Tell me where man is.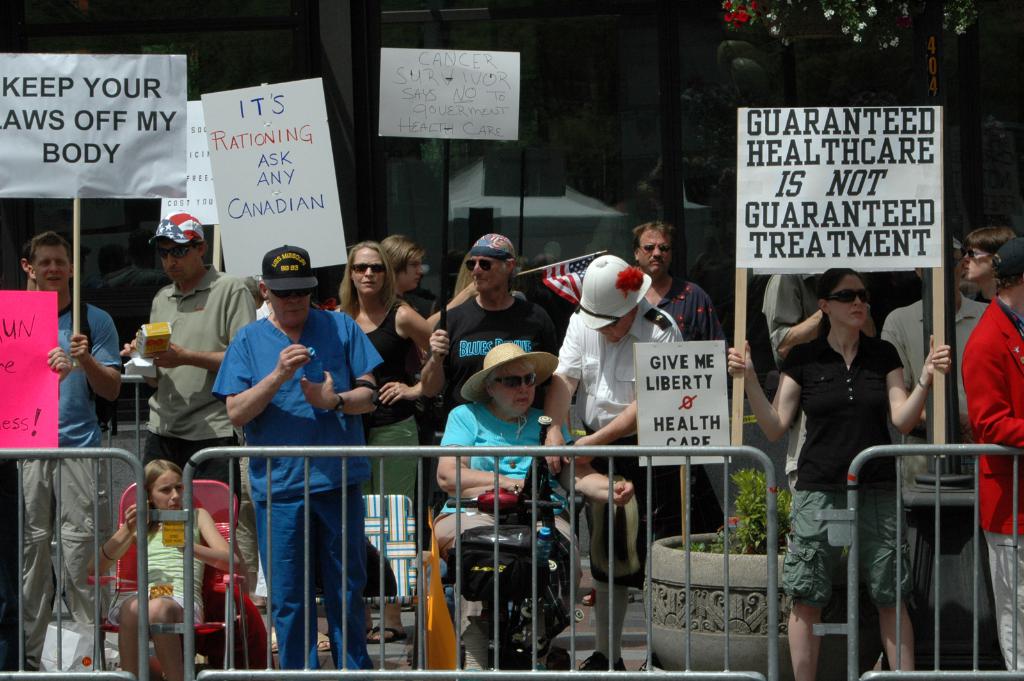
man is at detection(623, 218, 728, 346).
